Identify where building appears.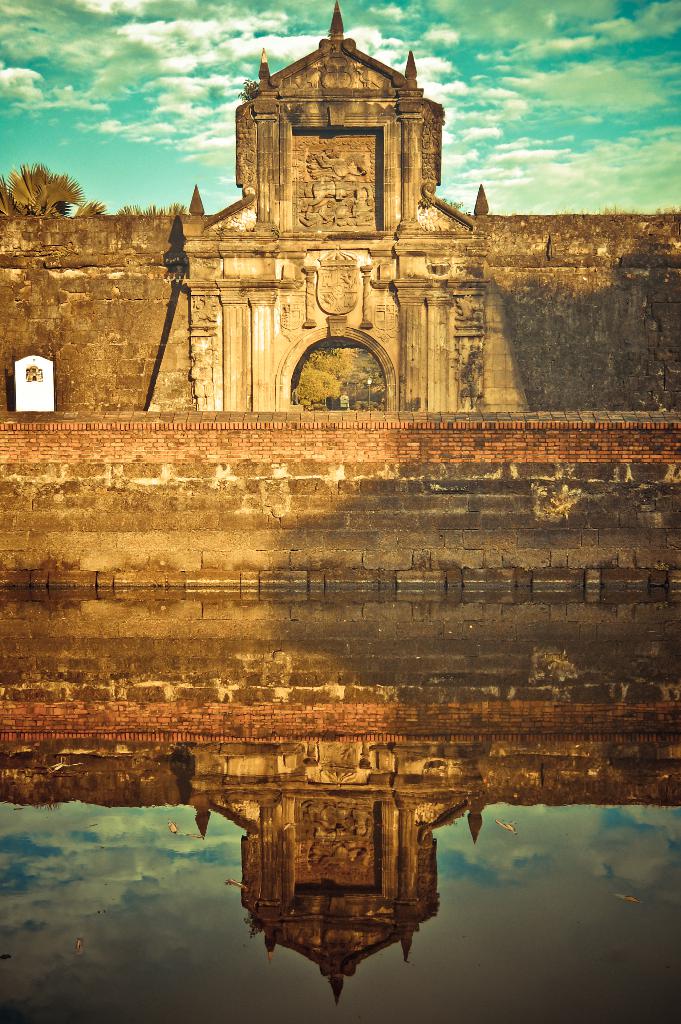
Appears at locate(0, 0, 680, 577).
